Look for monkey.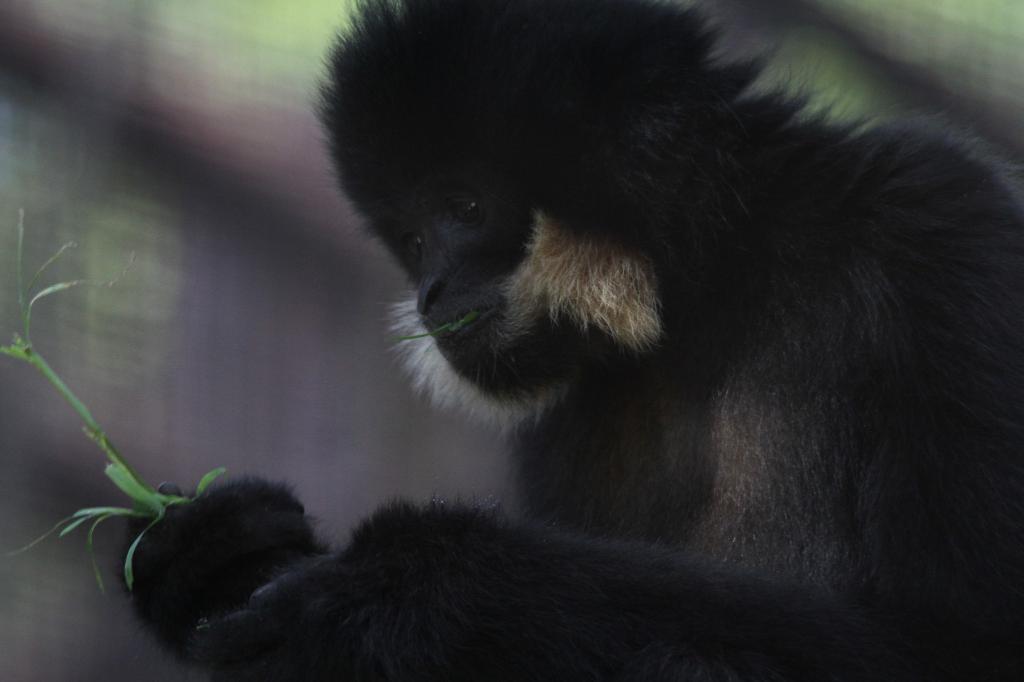
Found: bbox=(295, 18, 1020, 681).
